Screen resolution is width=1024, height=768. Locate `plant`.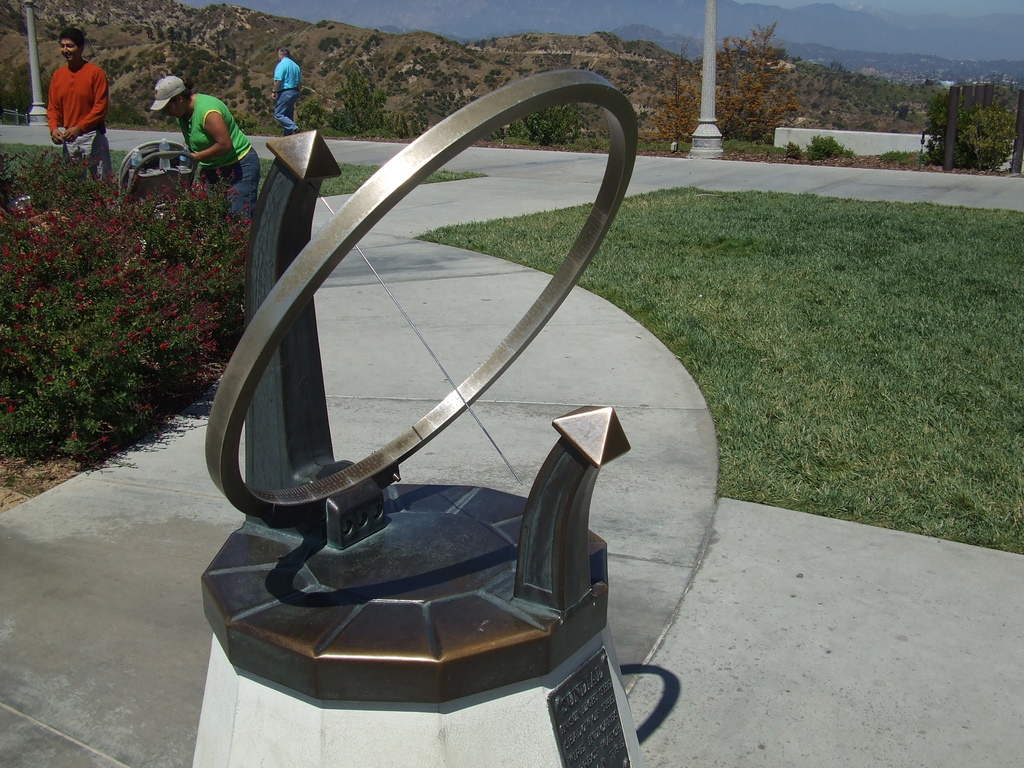
rect(299, 100, 332, 142).
